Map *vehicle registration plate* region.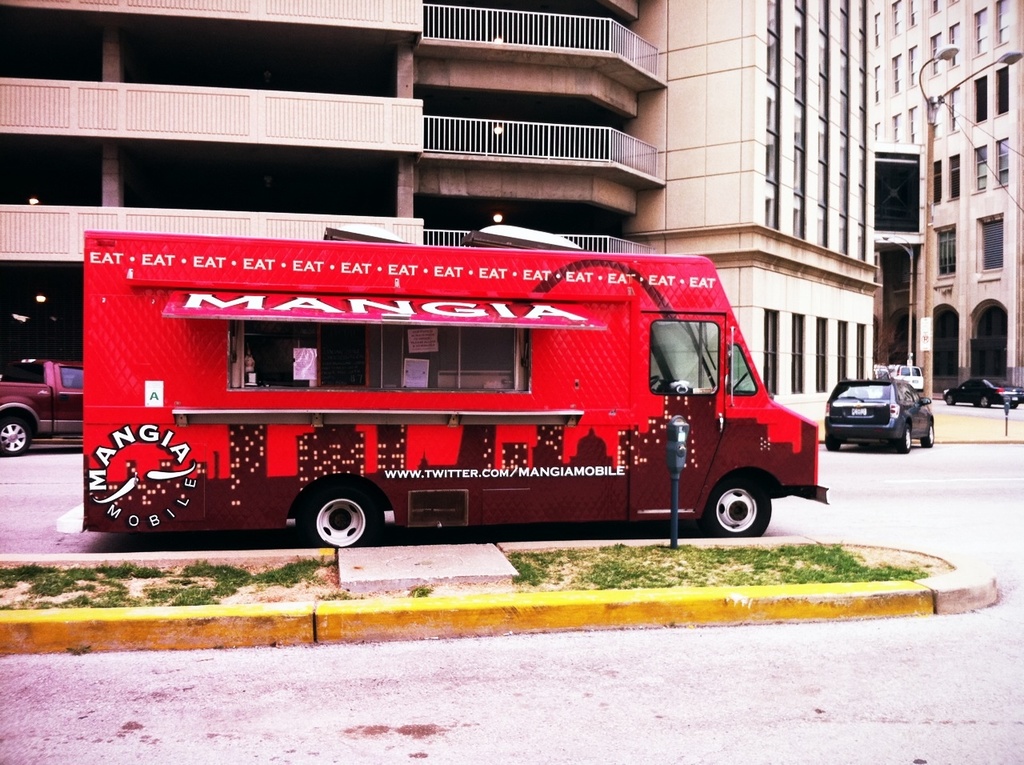
Mapped to detection(846, 406, 864, 416).
